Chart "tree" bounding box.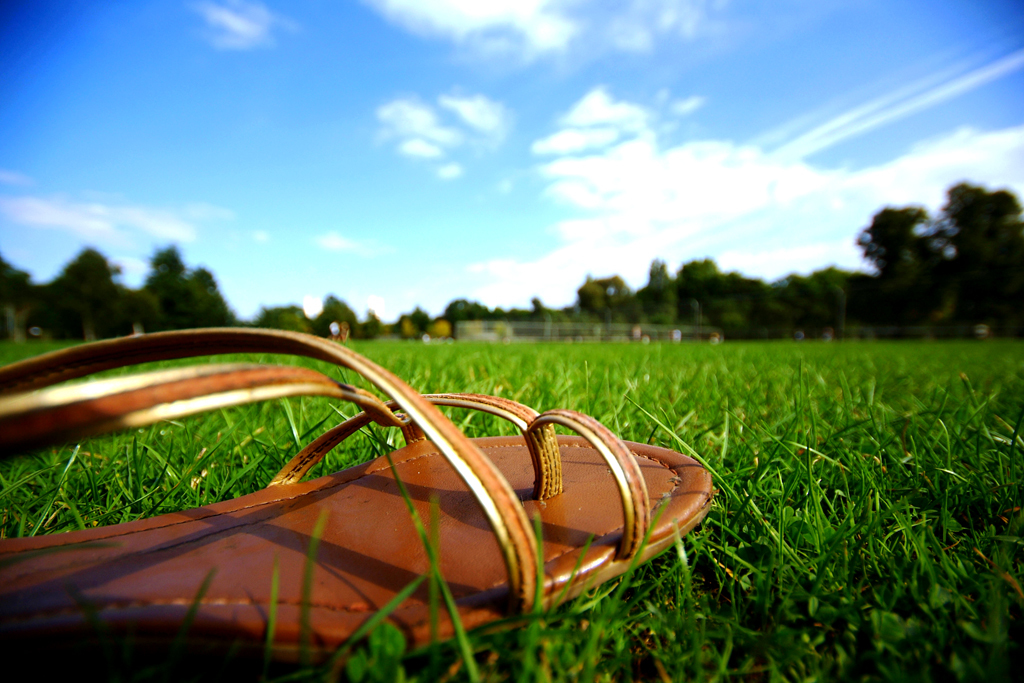
Charted: Rect(630, 254, 682, 320).
